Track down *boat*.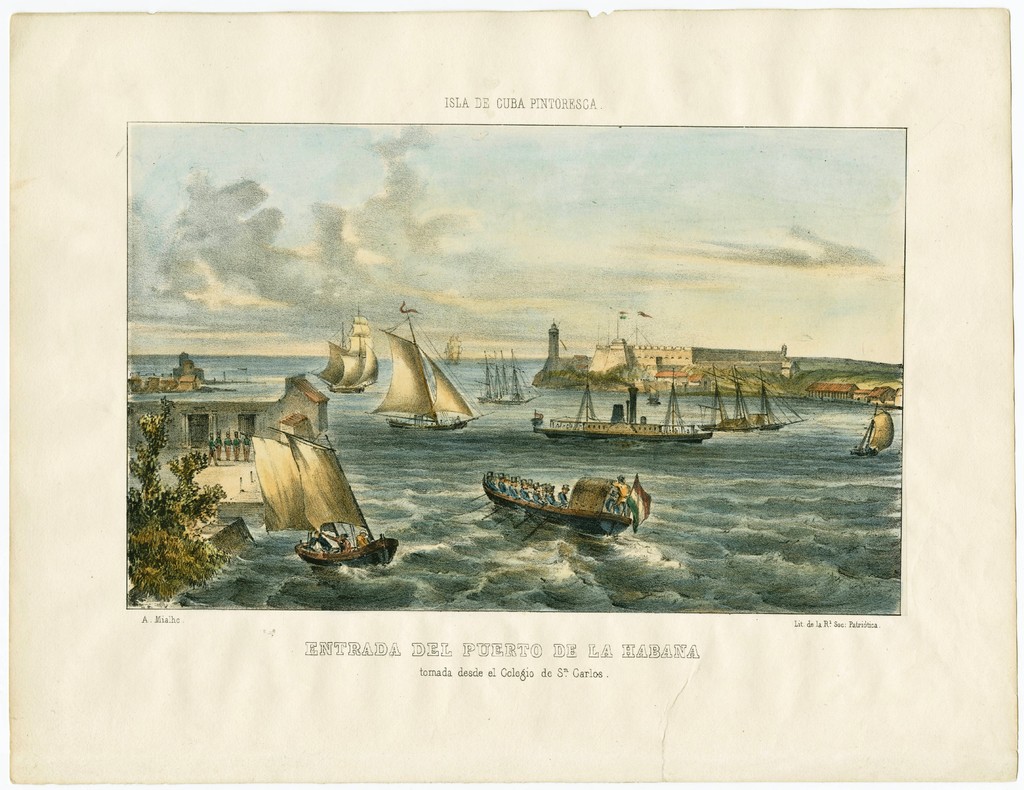
Tracked to 310,323,380,395.
